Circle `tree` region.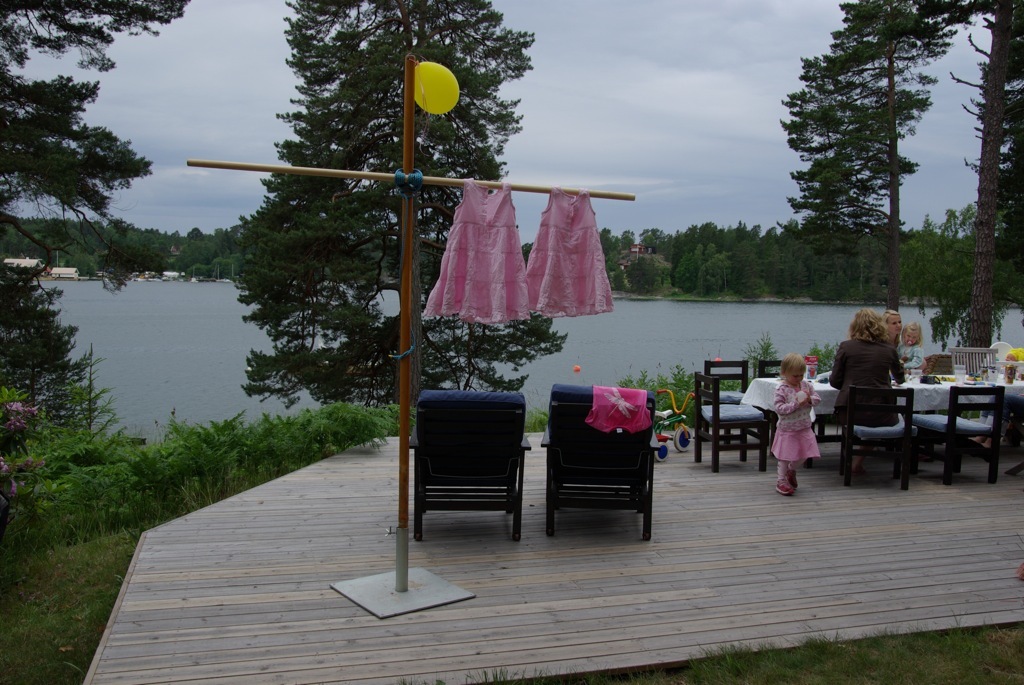
Region: [x1=925, y1=0, x2=1023, y2=350].
